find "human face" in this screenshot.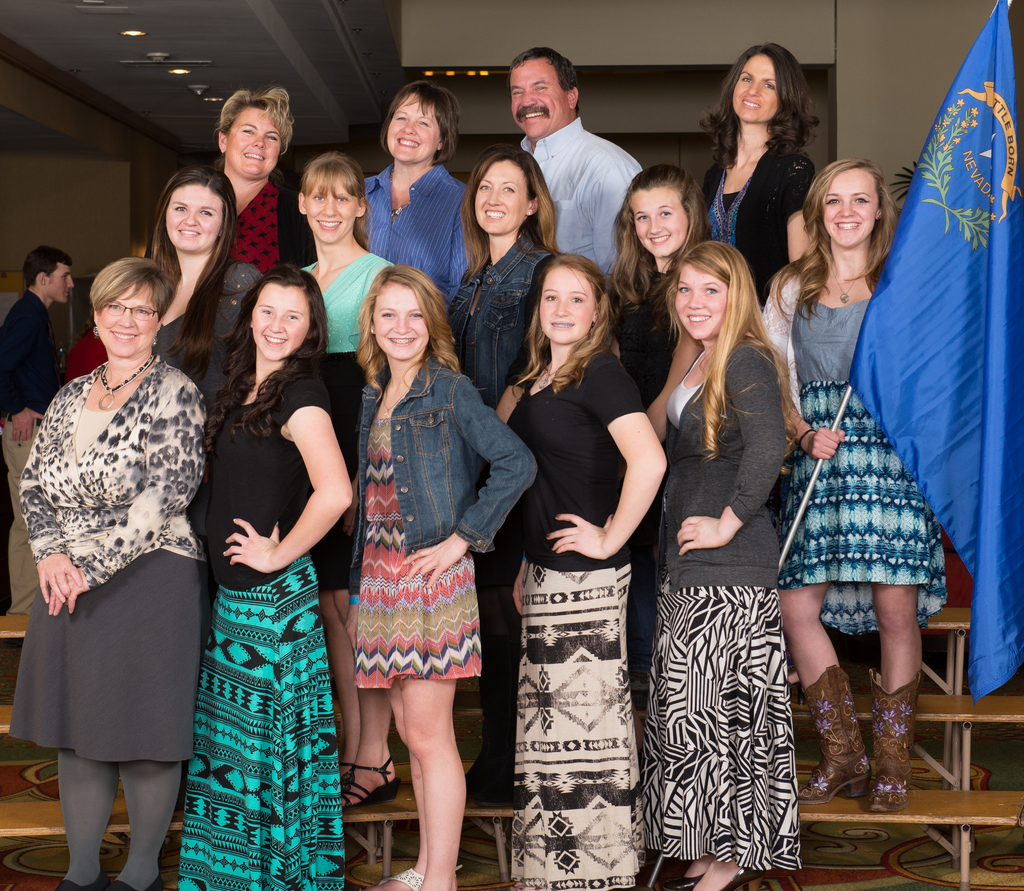
The bounding box for "human face" is x1=822, y1=167, x2=880, y2=250.
